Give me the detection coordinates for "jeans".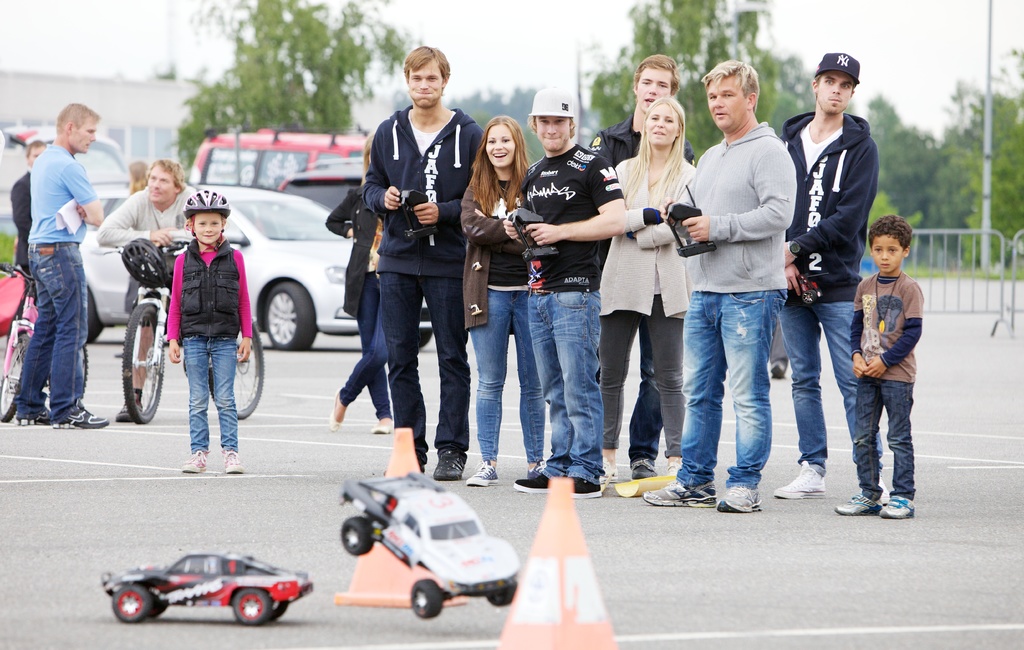
{"left": 842, "top": 370, "right": 913, "bottom": 507}.
